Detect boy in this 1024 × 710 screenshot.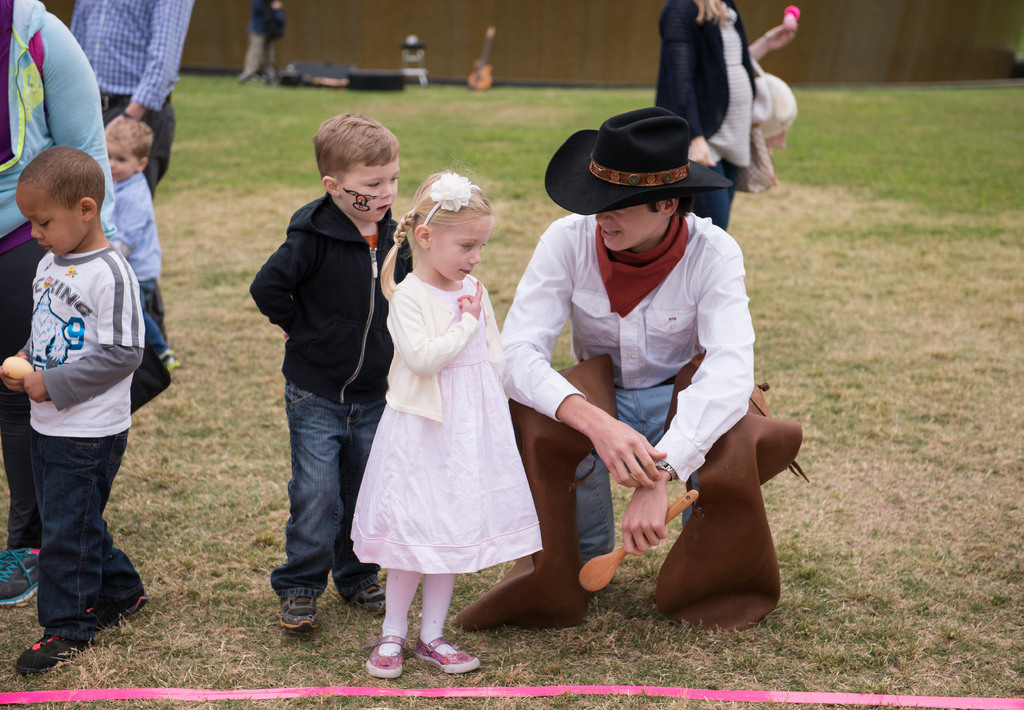
Detection: [485, 123, 803, 614].
